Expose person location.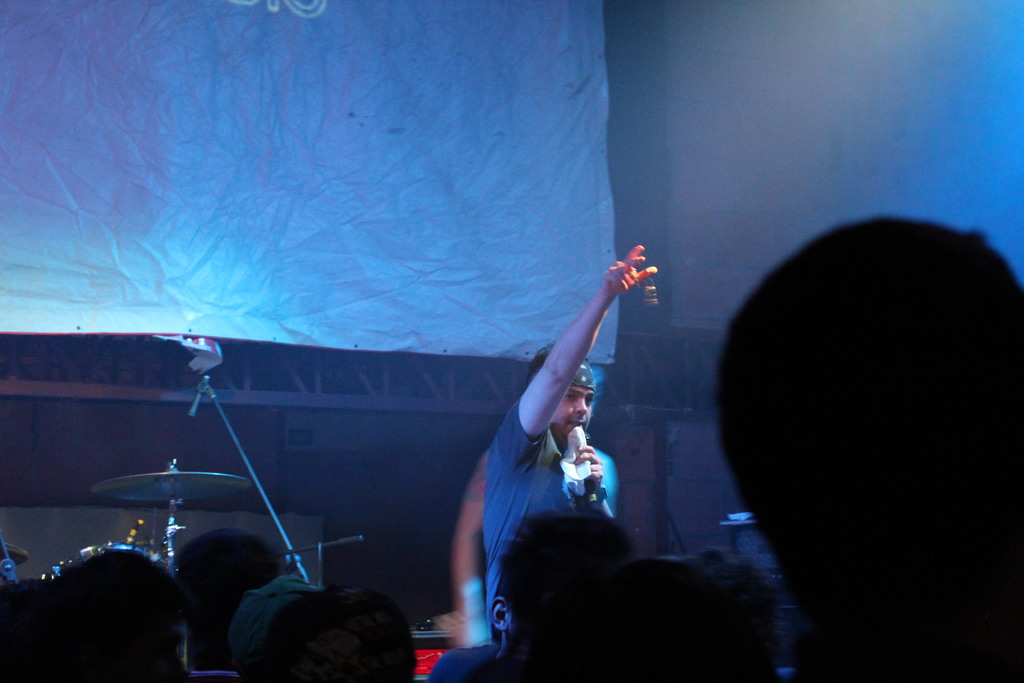
Exposed at [51, 545, 175, 682].
